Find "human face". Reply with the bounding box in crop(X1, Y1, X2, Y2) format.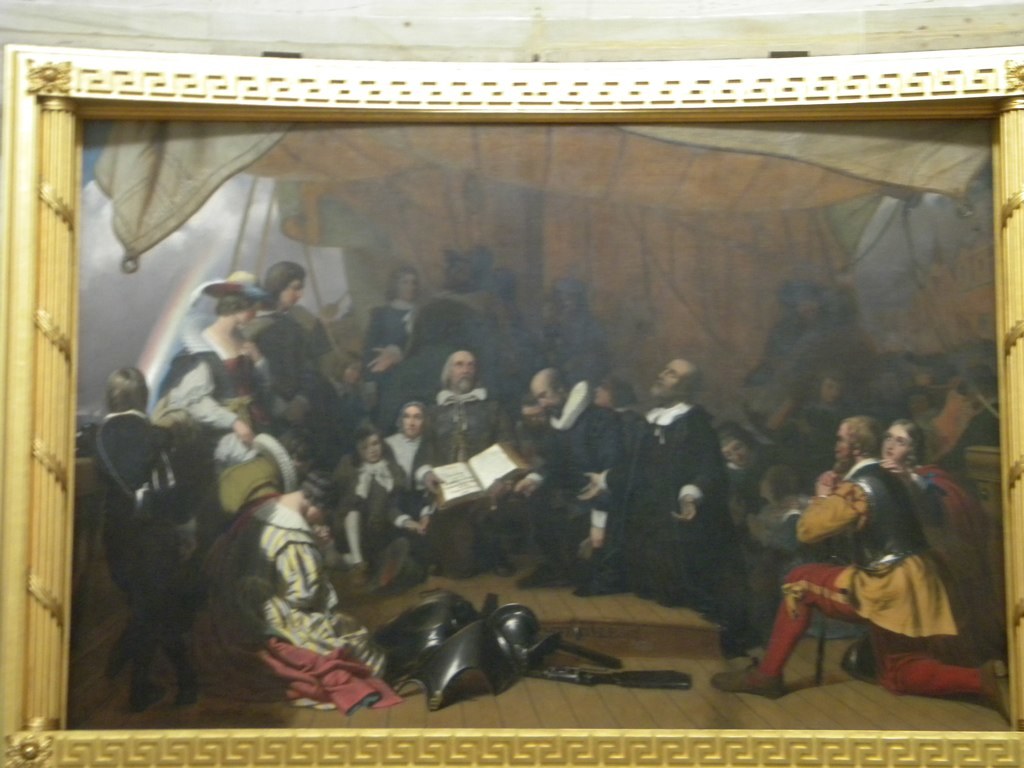
crop(357, 437, 384, 464).
